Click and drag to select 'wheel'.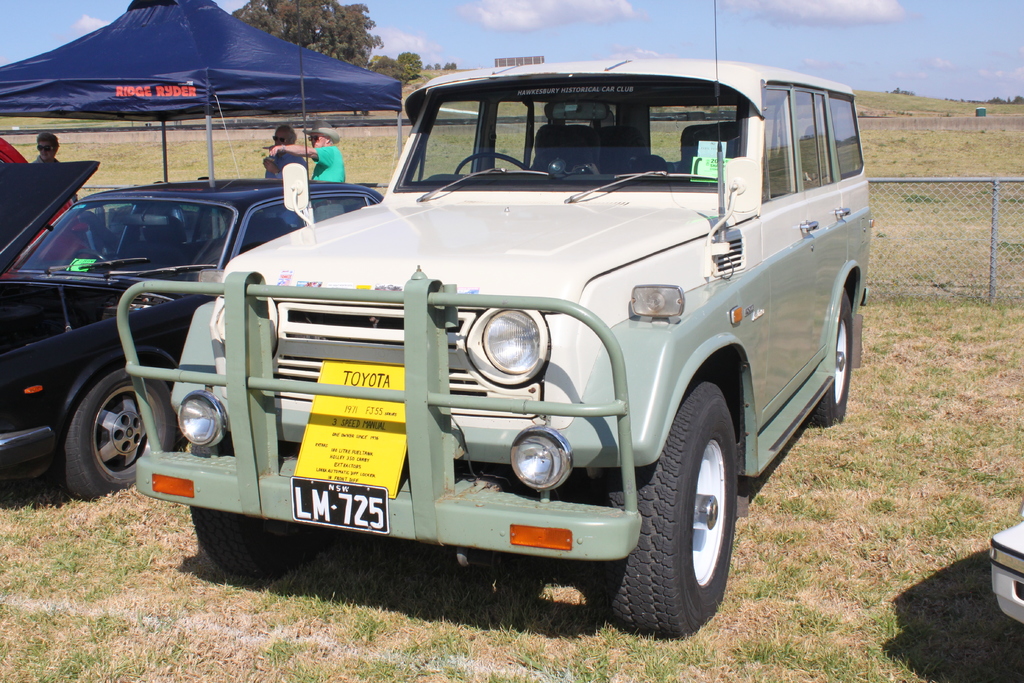
Selection: {"x1": 454, "y1": 152, "x2": 530, "y2": 176}.
